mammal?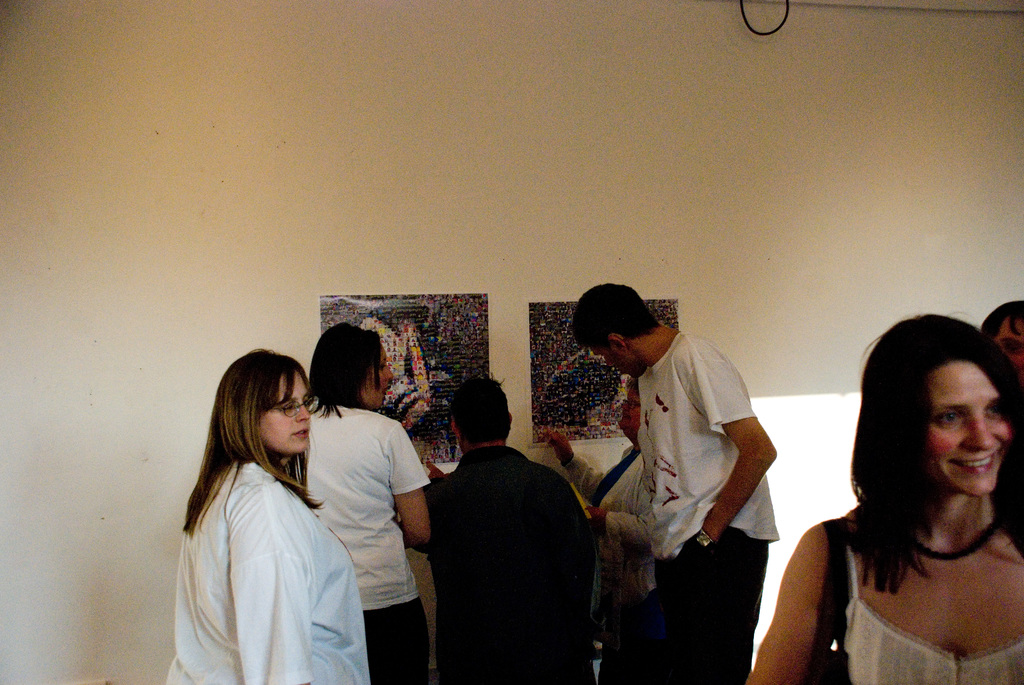
[412, 377, 595, 684]
